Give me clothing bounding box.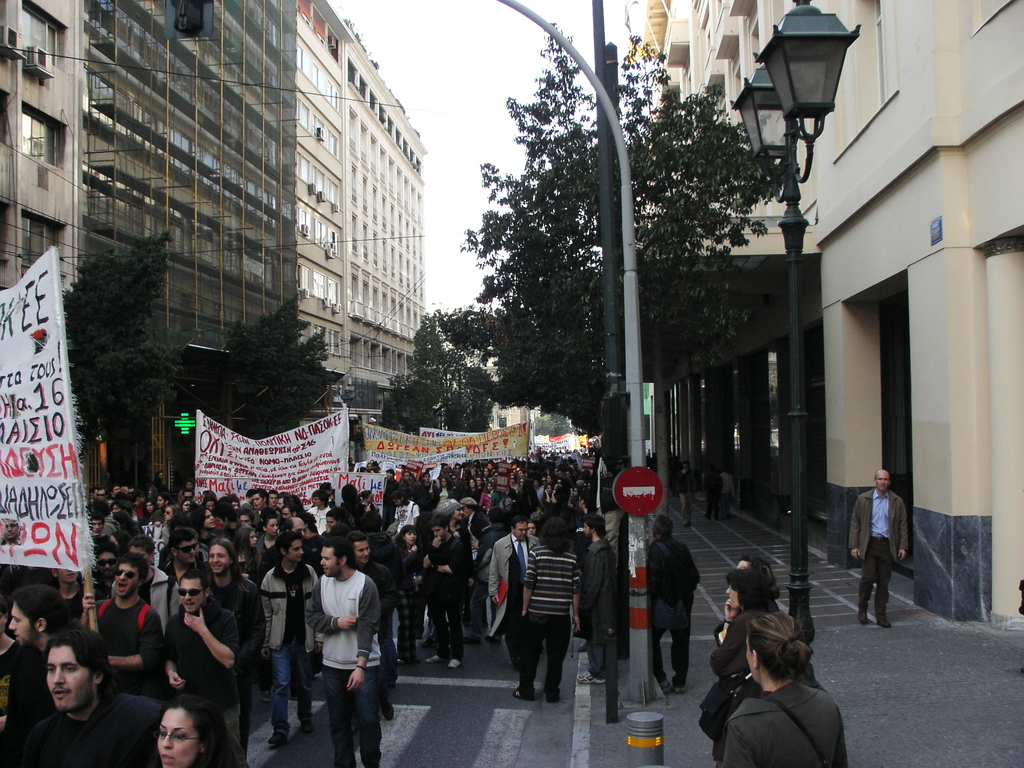
20:694:166:765.
